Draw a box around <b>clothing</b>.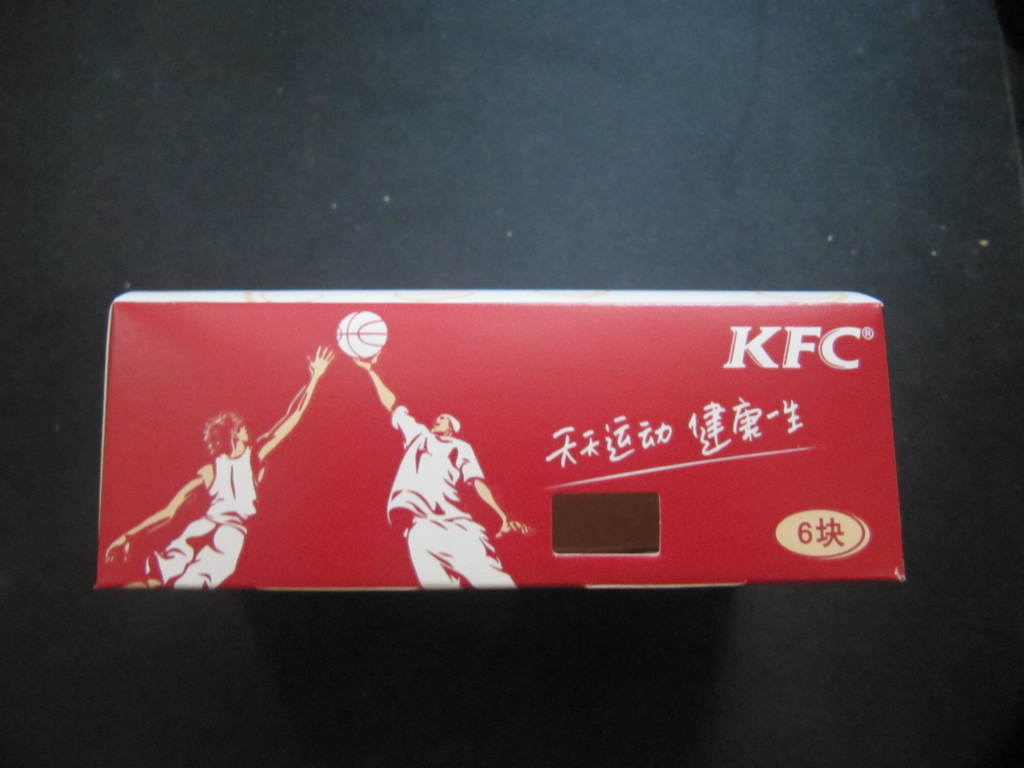
(left=377, top=414, right=513, bottom=594).
